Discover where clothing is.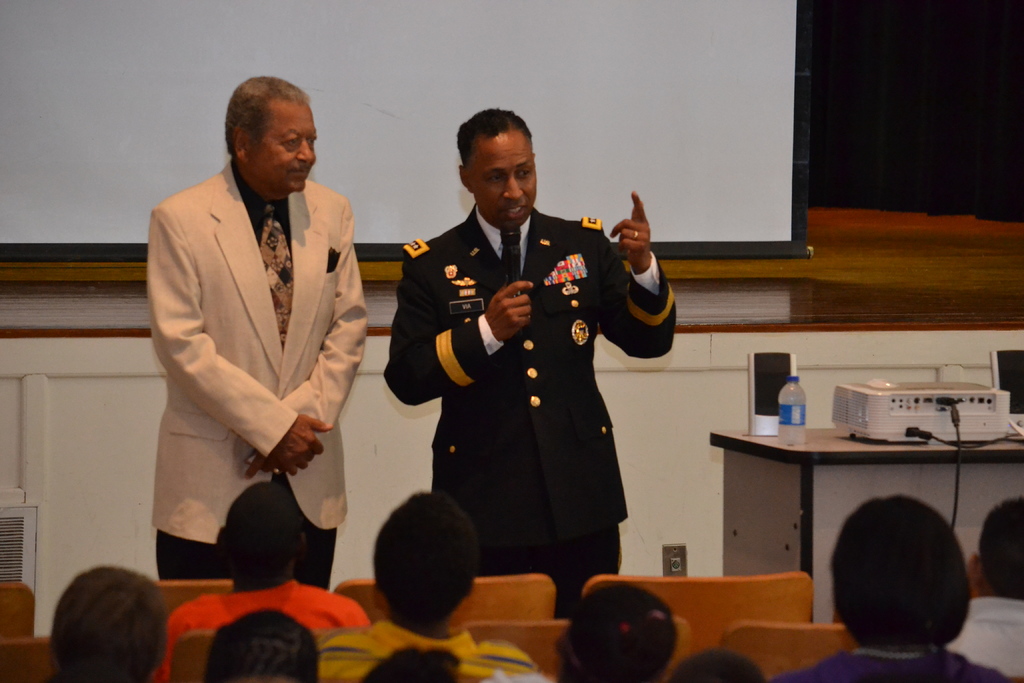
Discovered at (left=390, top=195, right=669, bottom=579).
